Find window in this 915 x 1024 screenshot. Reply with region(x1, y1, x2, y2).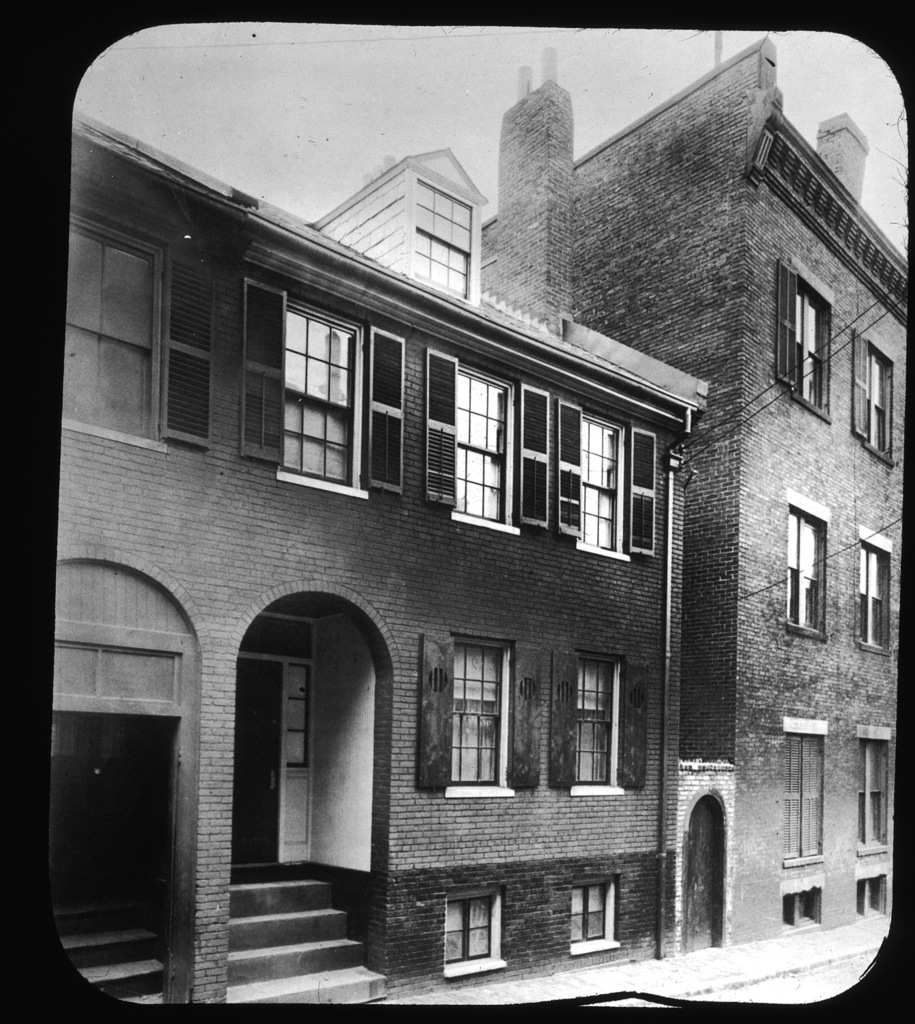
region(63, 229, 150, 432).
